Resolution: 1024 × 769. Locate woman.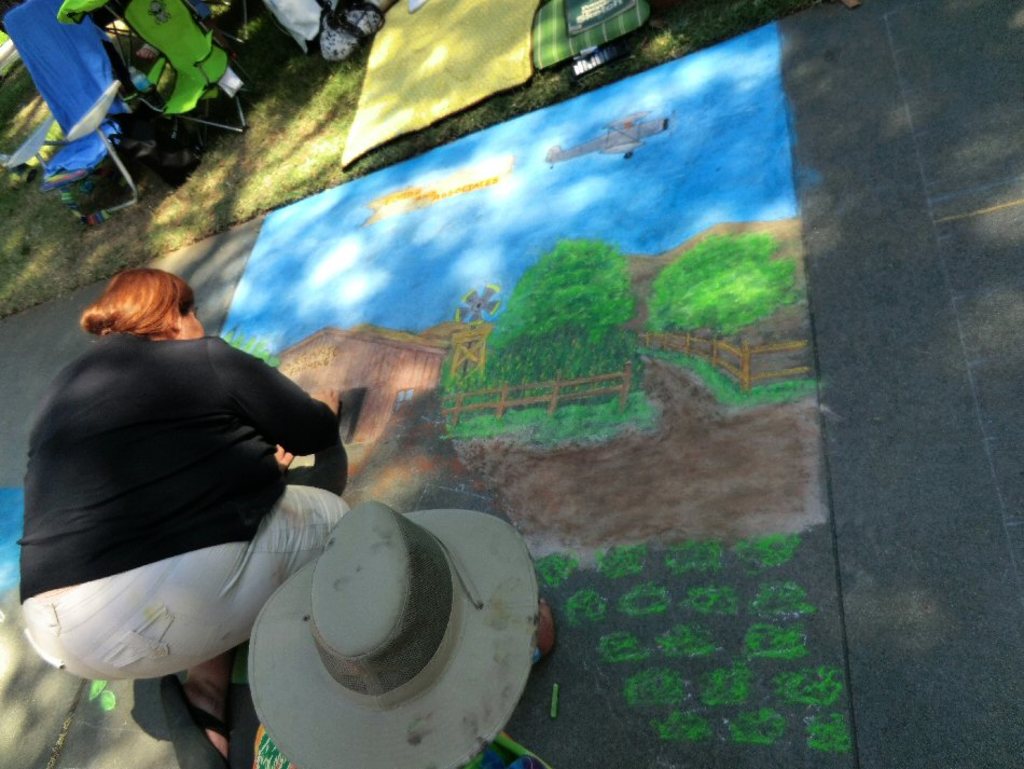
box(30, 235, 323, 749).
